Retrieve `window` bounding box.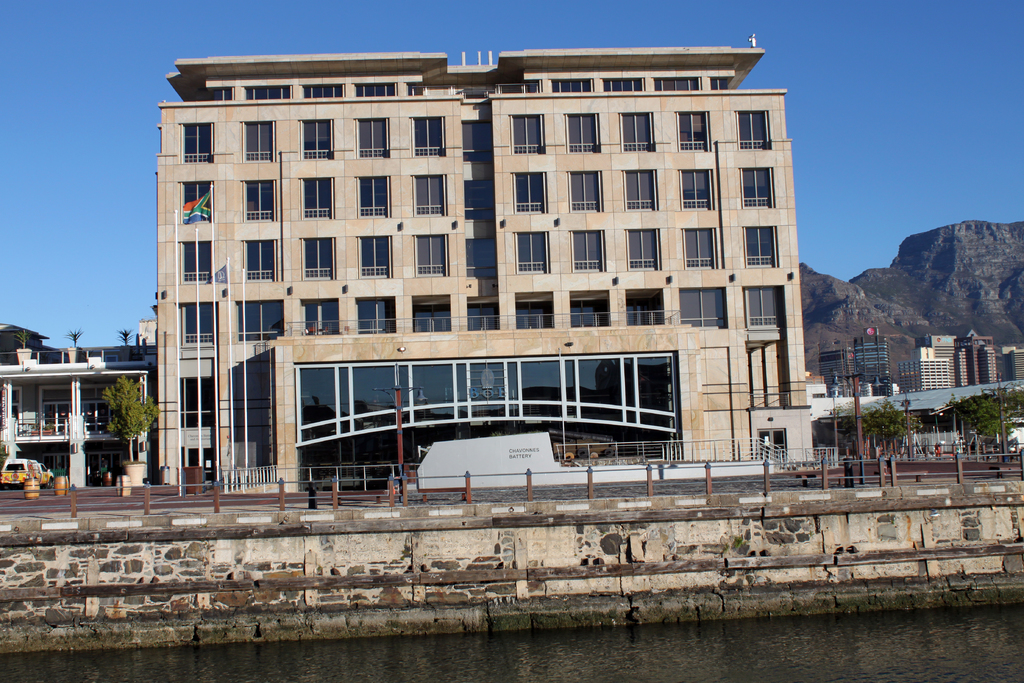
Bounding box: region(181, 242, 217, 284).
